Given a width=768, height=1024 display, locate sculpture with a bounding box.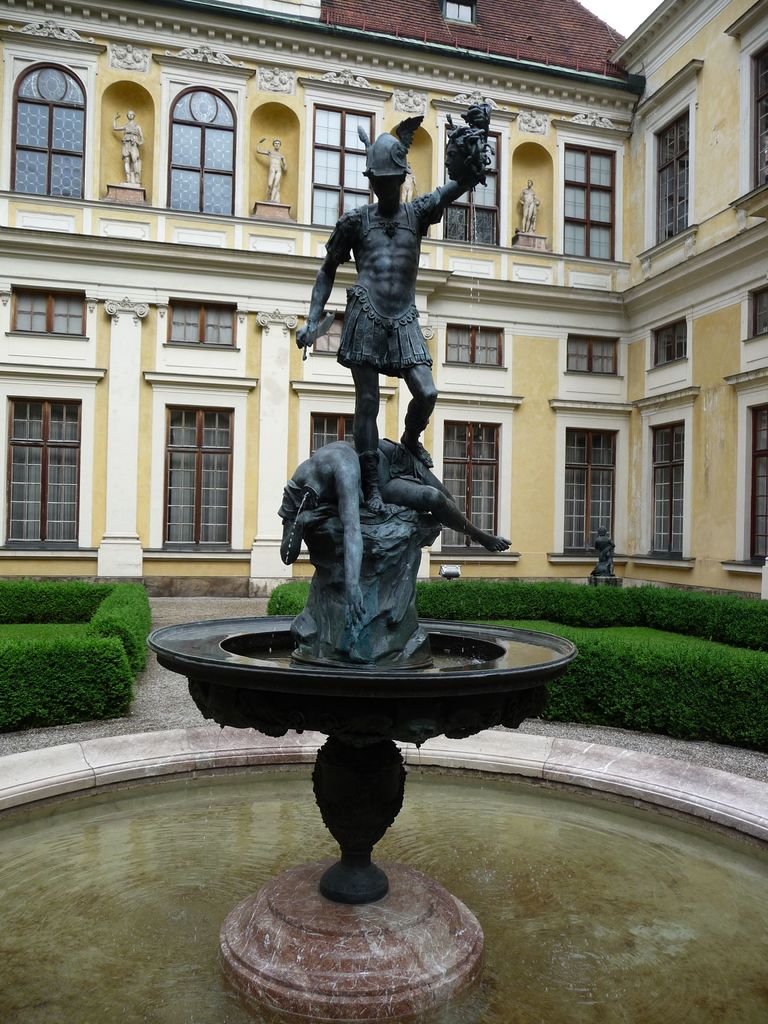
Located: rect(108, 108, 152, 183).
